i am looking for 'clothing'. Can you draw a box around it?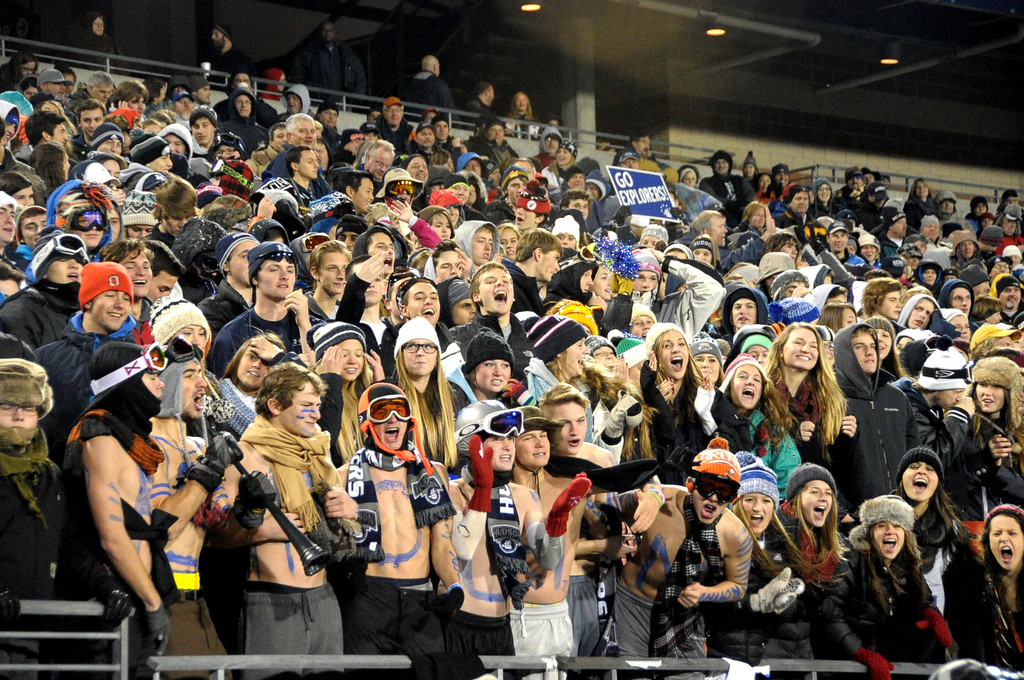
Sure, the bounding box is [x1=214, y1=90, x2=280, y2=135].
